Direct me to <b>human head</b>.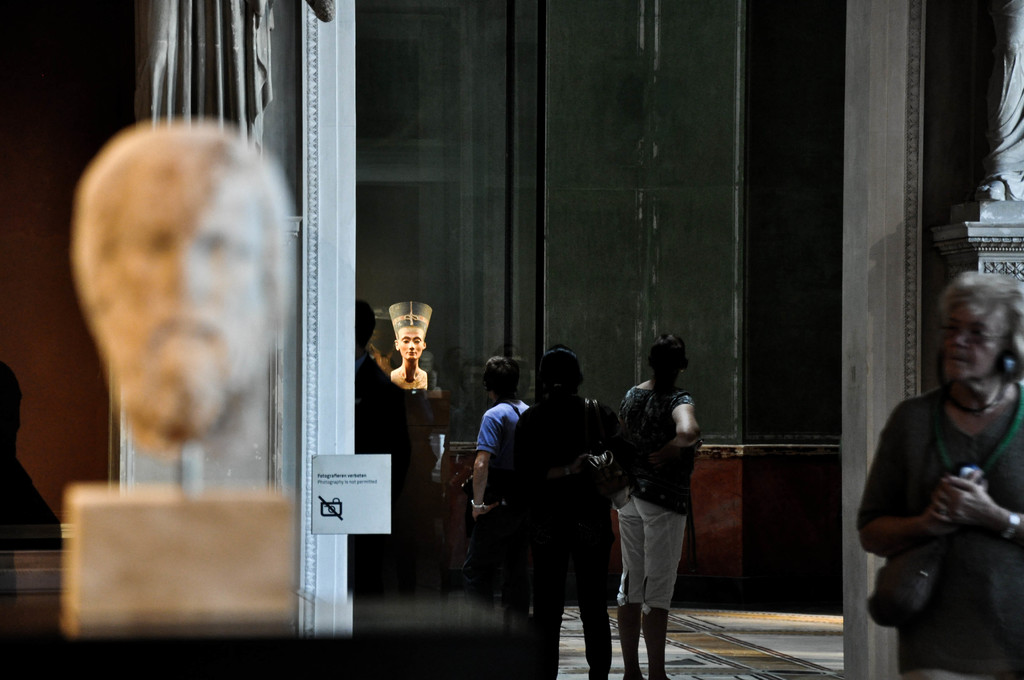
Direction: crop(646, 334, 690, 385).
